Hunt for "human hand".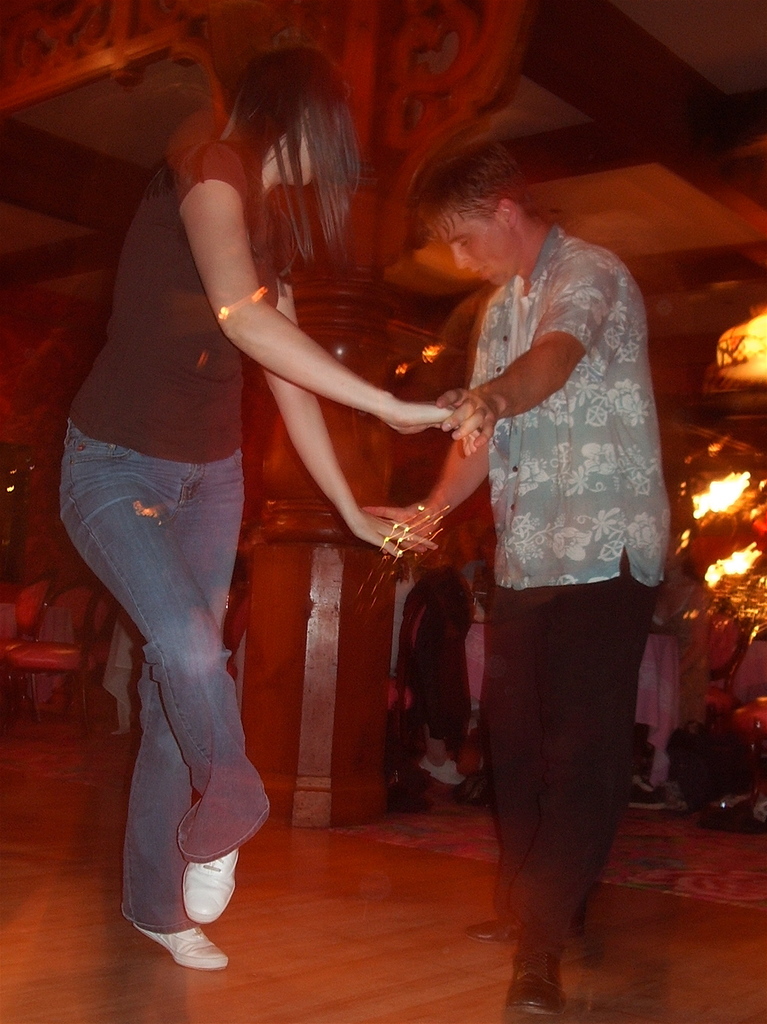
Hunted down at <bbox>348, 511, 438, 555</bbox>.
